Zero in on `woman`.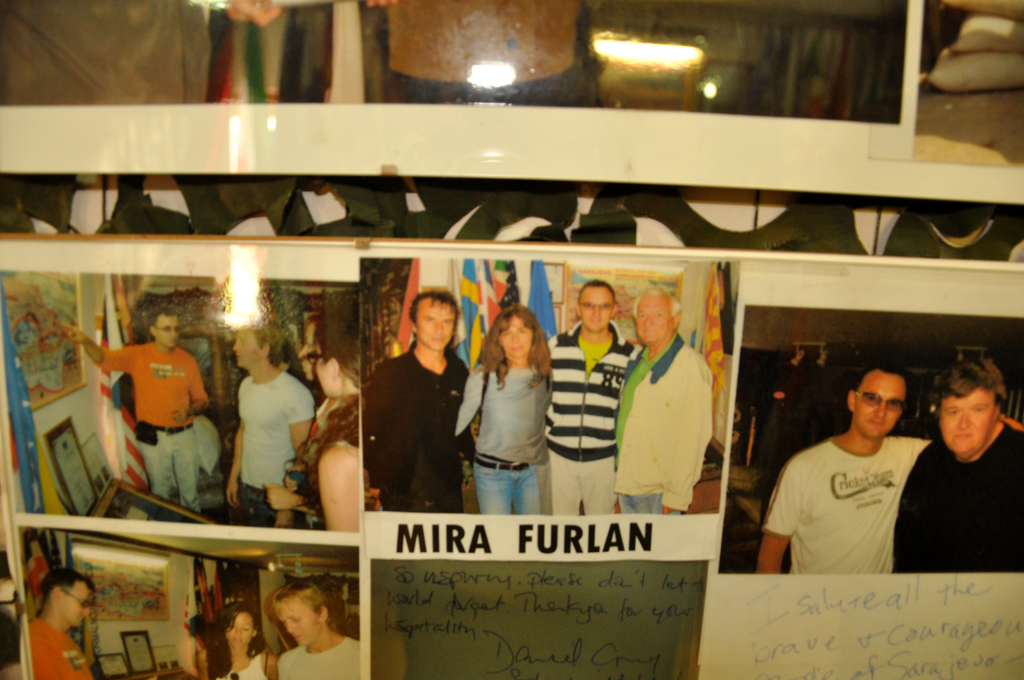
Zeroed in: 458 298 553 510.
